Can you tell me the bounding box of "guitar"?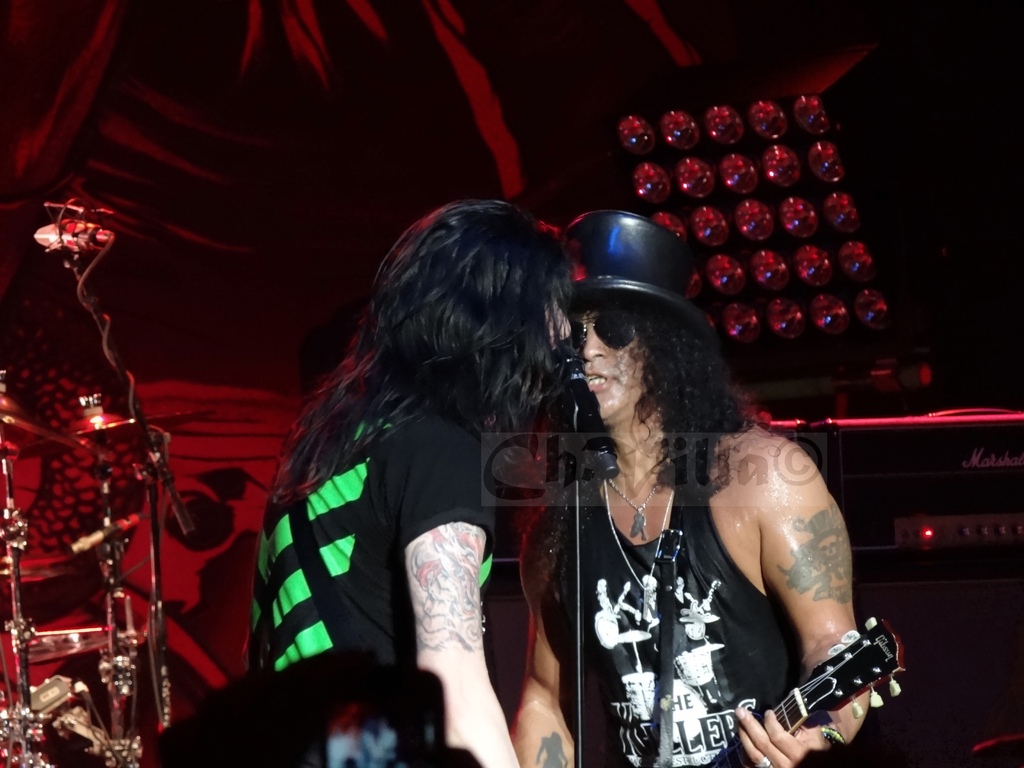
701:617:904:767.
